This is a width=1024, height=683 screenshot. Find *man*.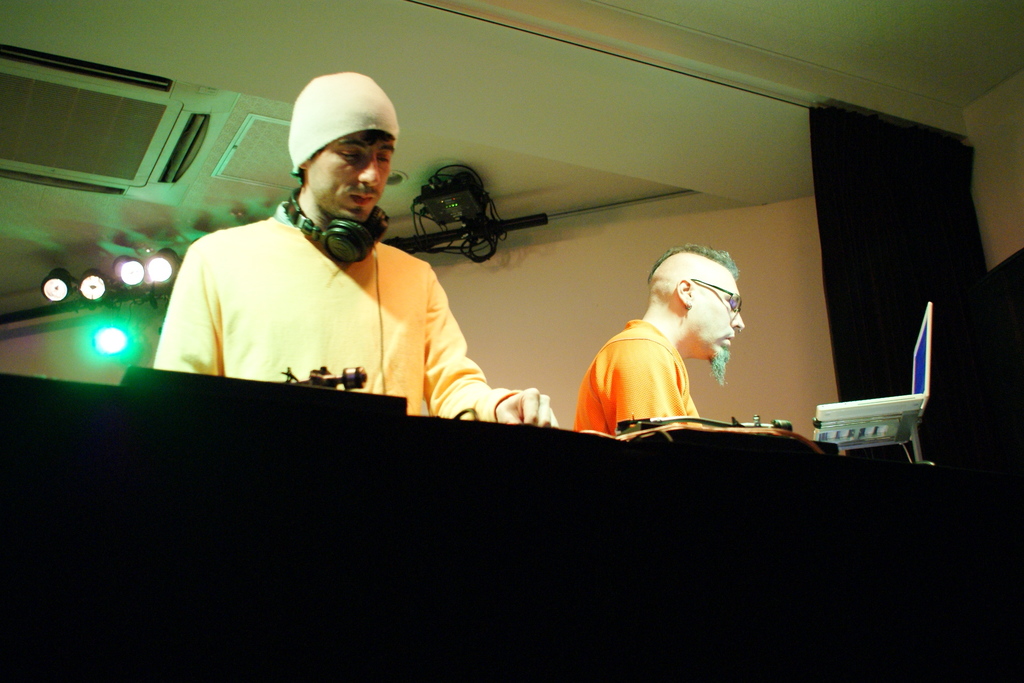
Bounding box: <bbox>172, 99, 504, 432</bbox>.
